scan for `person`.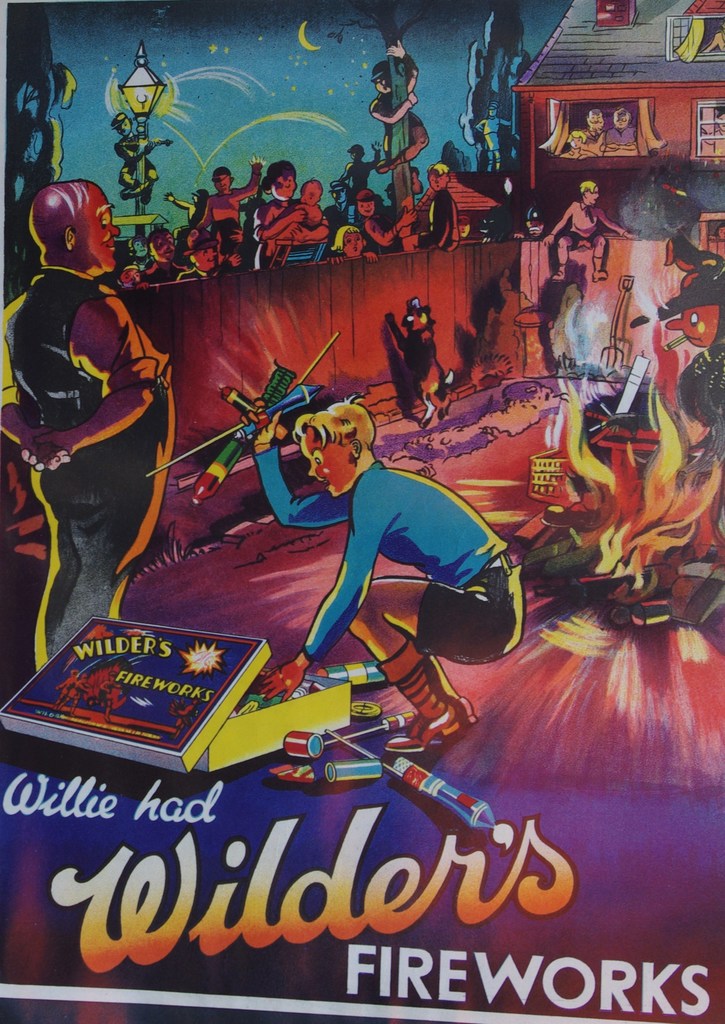
Scan result: {"left": 402, "top": 297, "right": 458, "bottom": 426}.
